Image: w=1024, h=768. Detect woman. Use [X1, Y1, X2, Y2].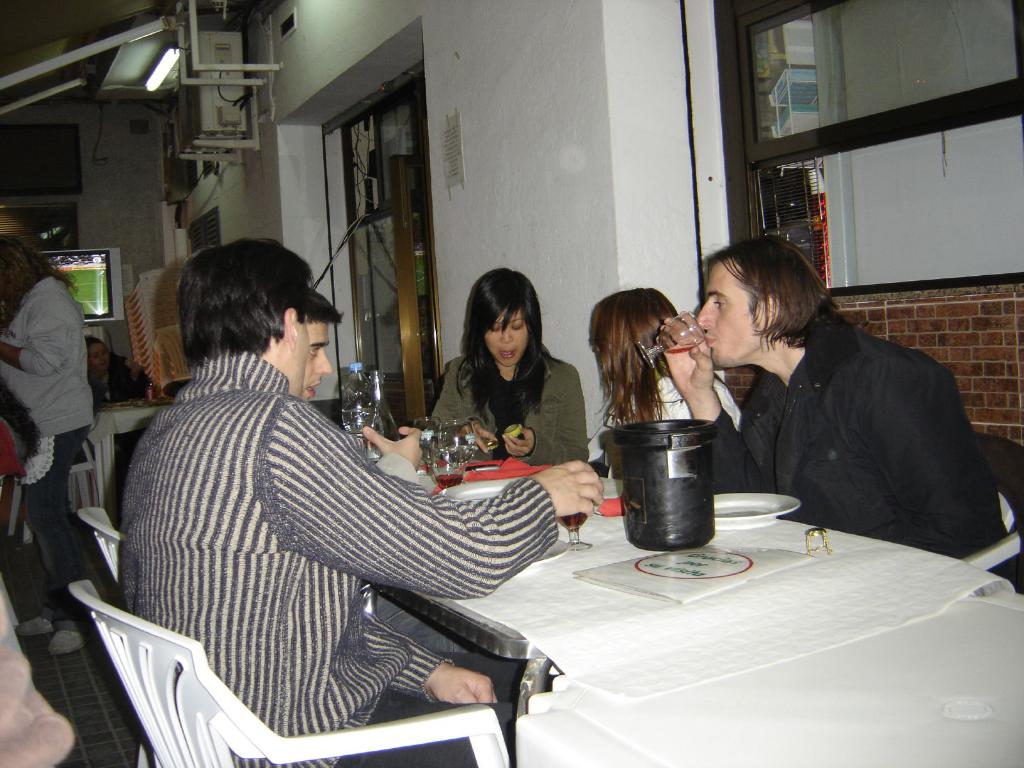
[586, 287, 740, 479].
